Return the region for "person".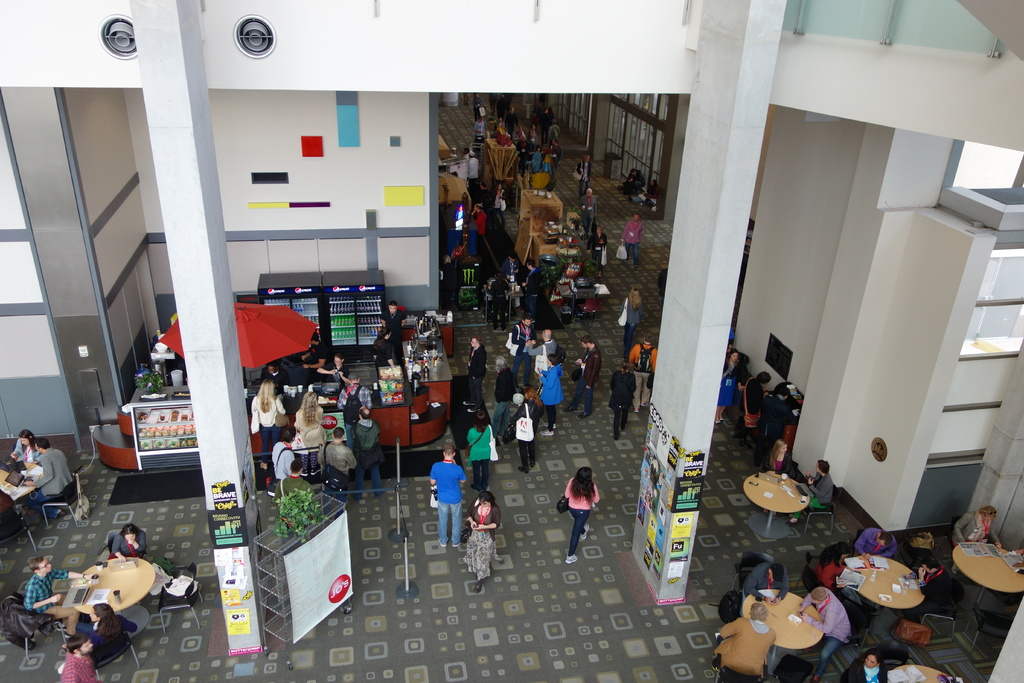
<bbox>273, 424, 300, 484</bbox>.
